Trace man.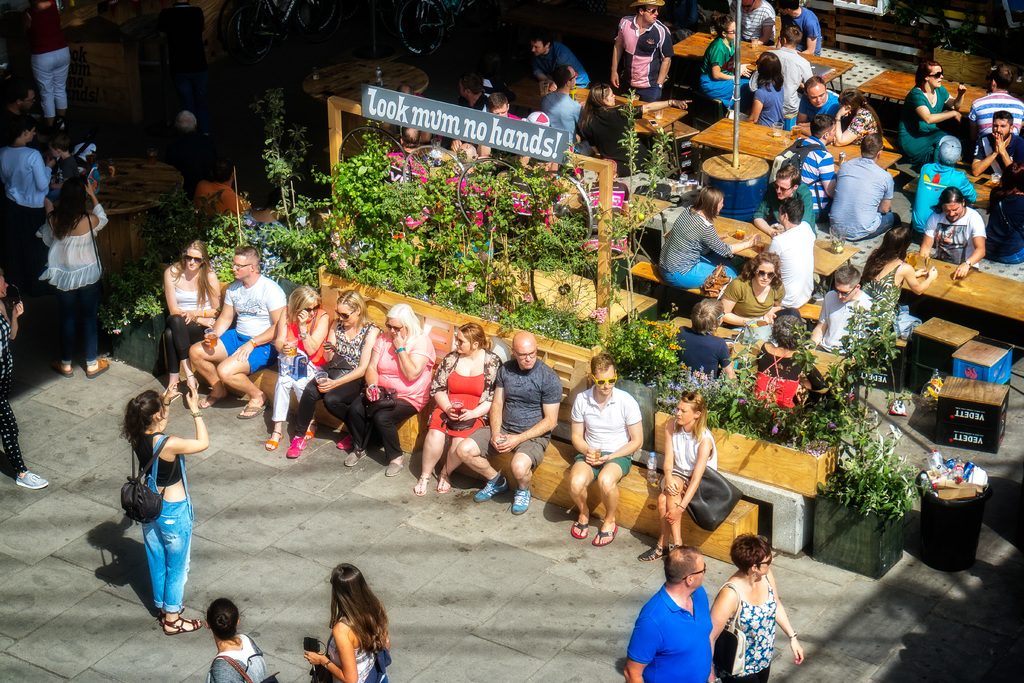
Traced to crop(530, 27, 588, 89).
